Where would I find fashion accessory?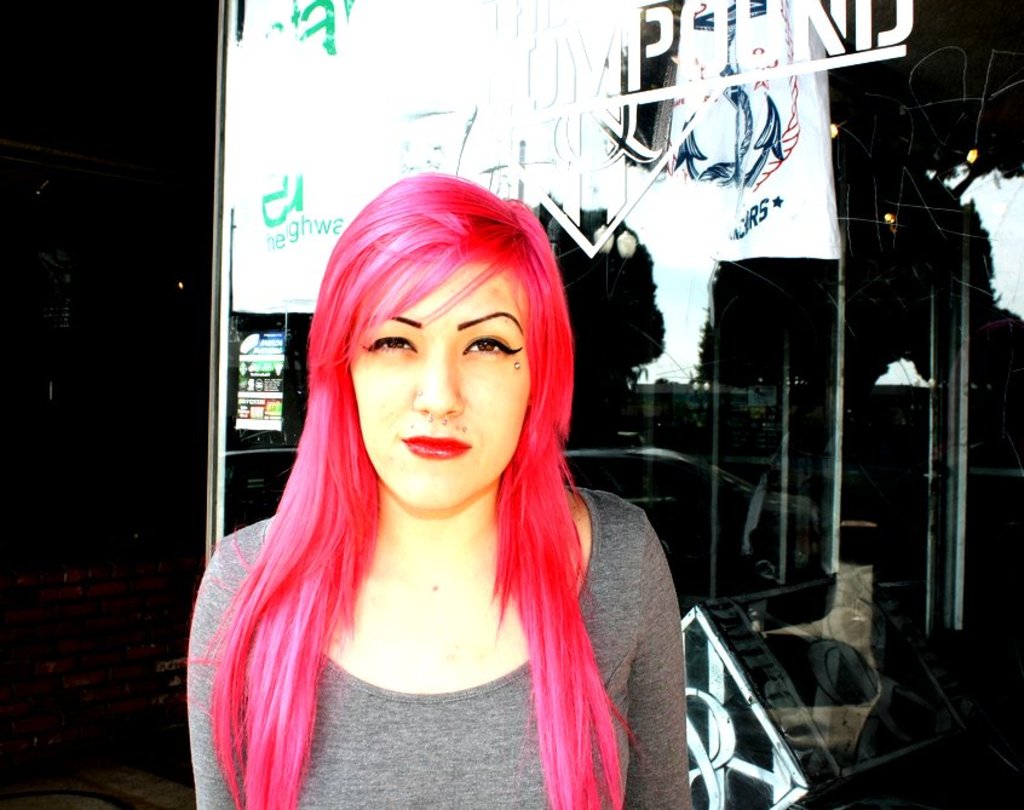
At box(512, 362, 523, 372).
